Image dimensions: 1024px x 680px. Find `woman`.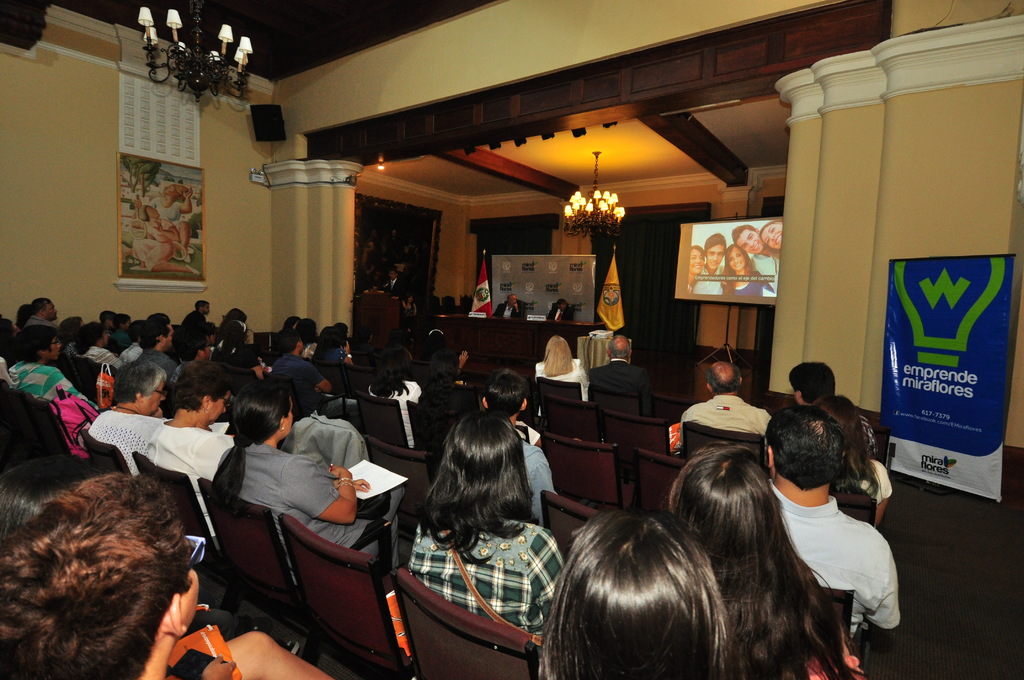
{"left": 310, "top": 325, "right": 360, "bottom": 363}.
